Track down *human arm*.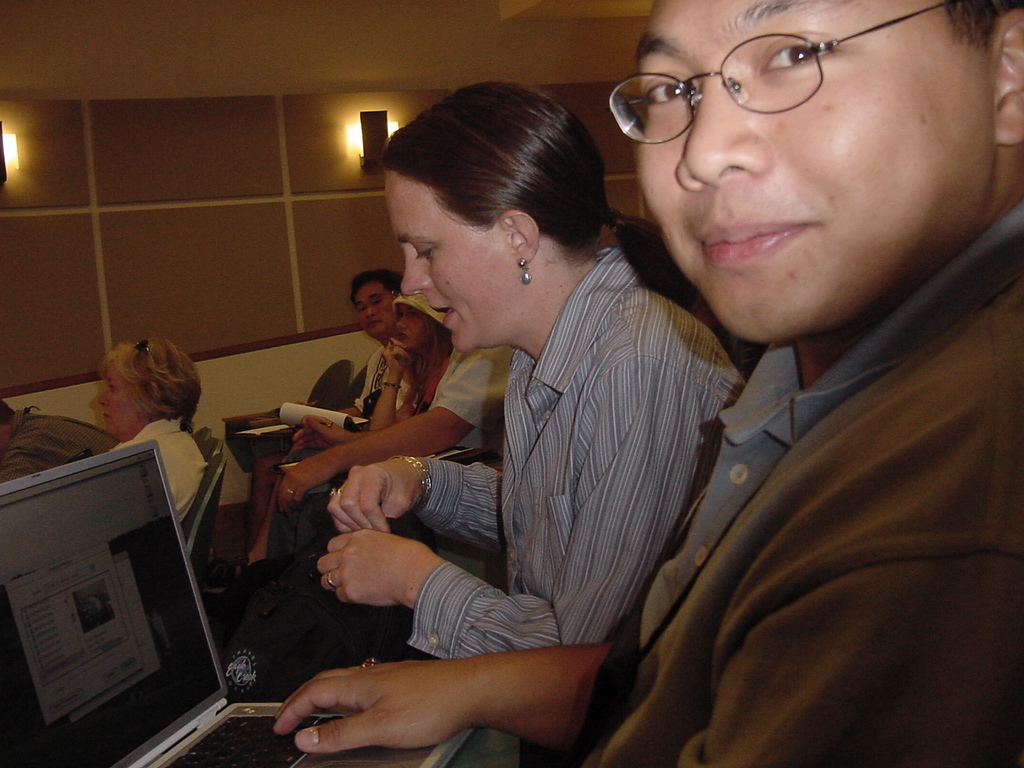
Tracked to (108,438,190,527).
